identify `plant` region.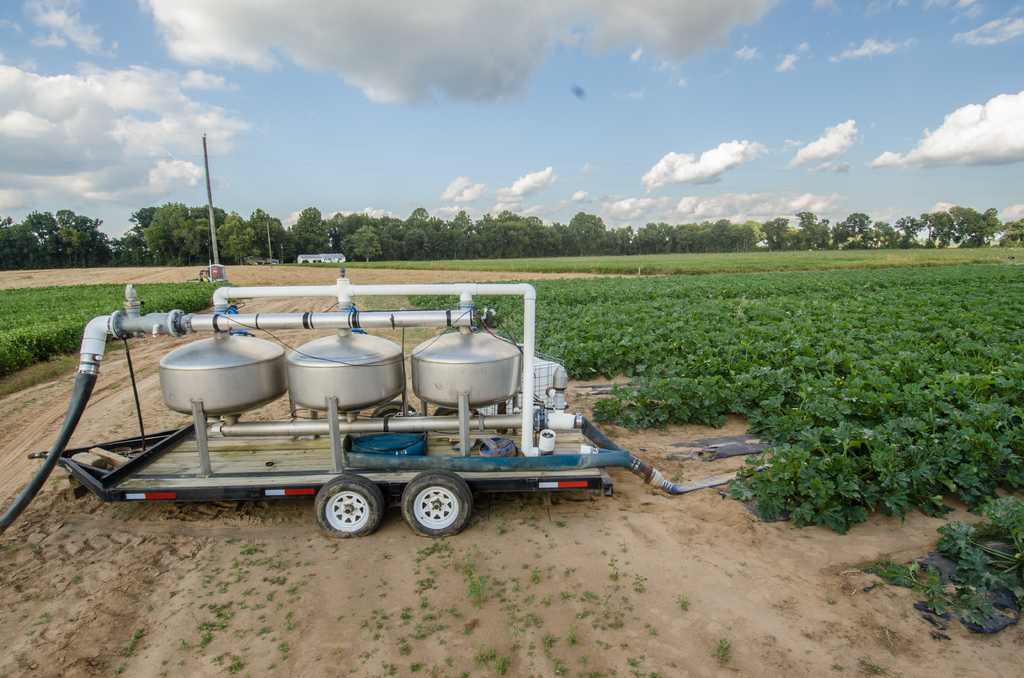
Region: box=[815, 595, 846, 604].
